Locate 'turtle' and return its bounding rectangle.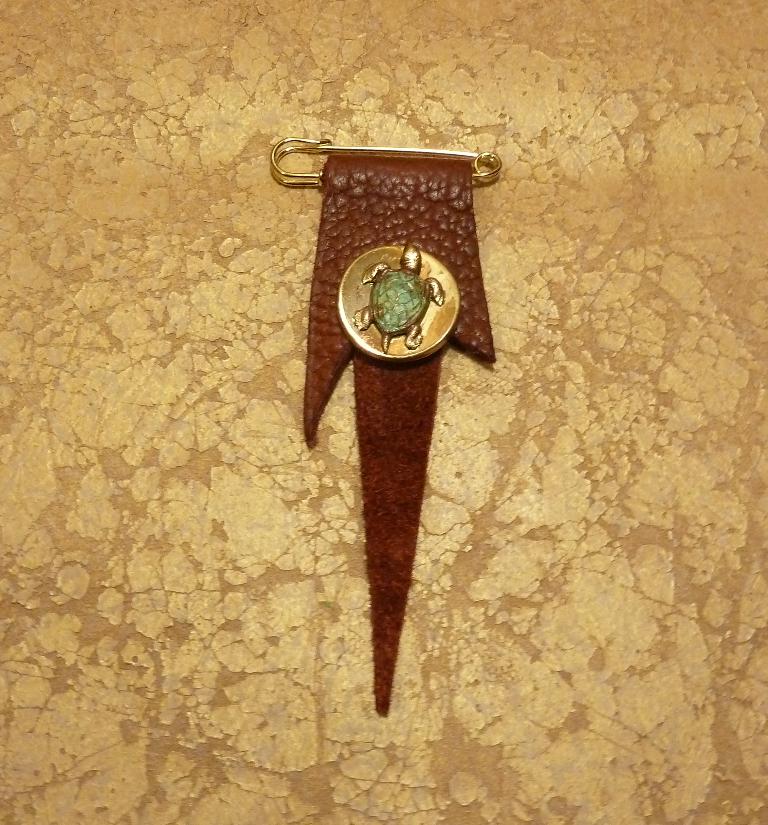
<region>350, 243, 446, 354</region>.
